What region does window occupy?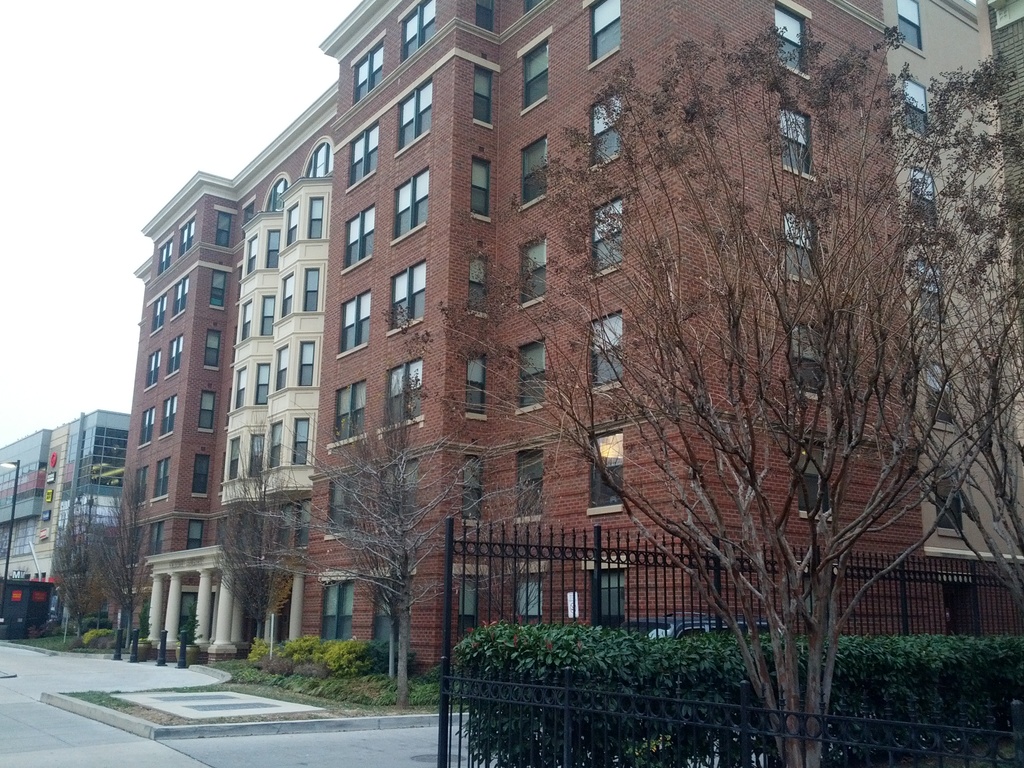
904:71:931:144.
